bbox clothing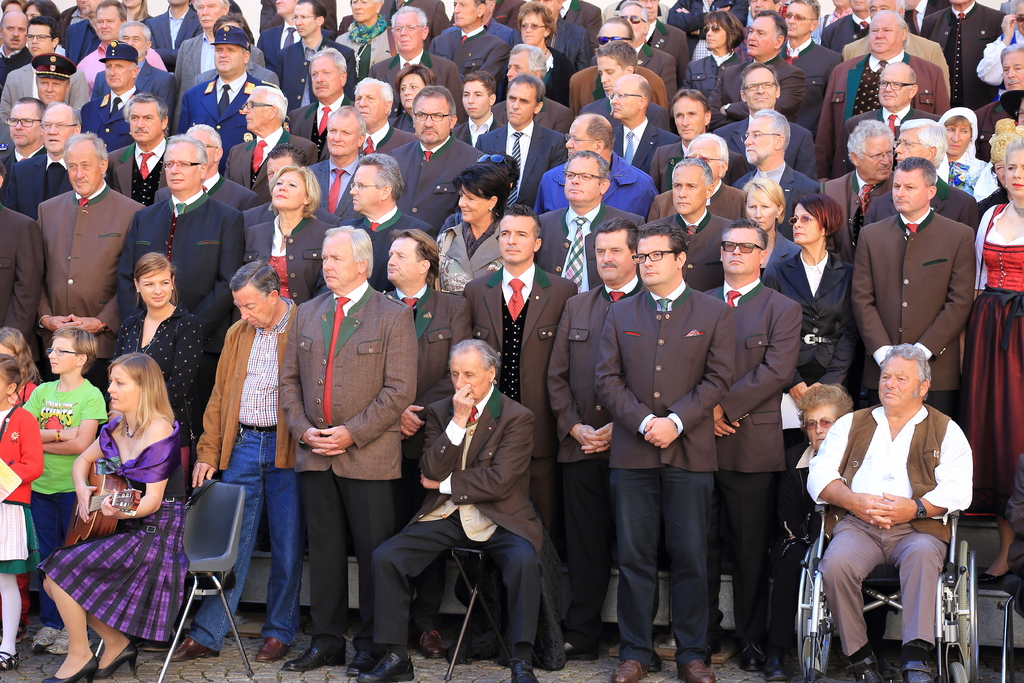
{"x1": 917, "y1": 1, "x2": 1013, "y2": 110}
